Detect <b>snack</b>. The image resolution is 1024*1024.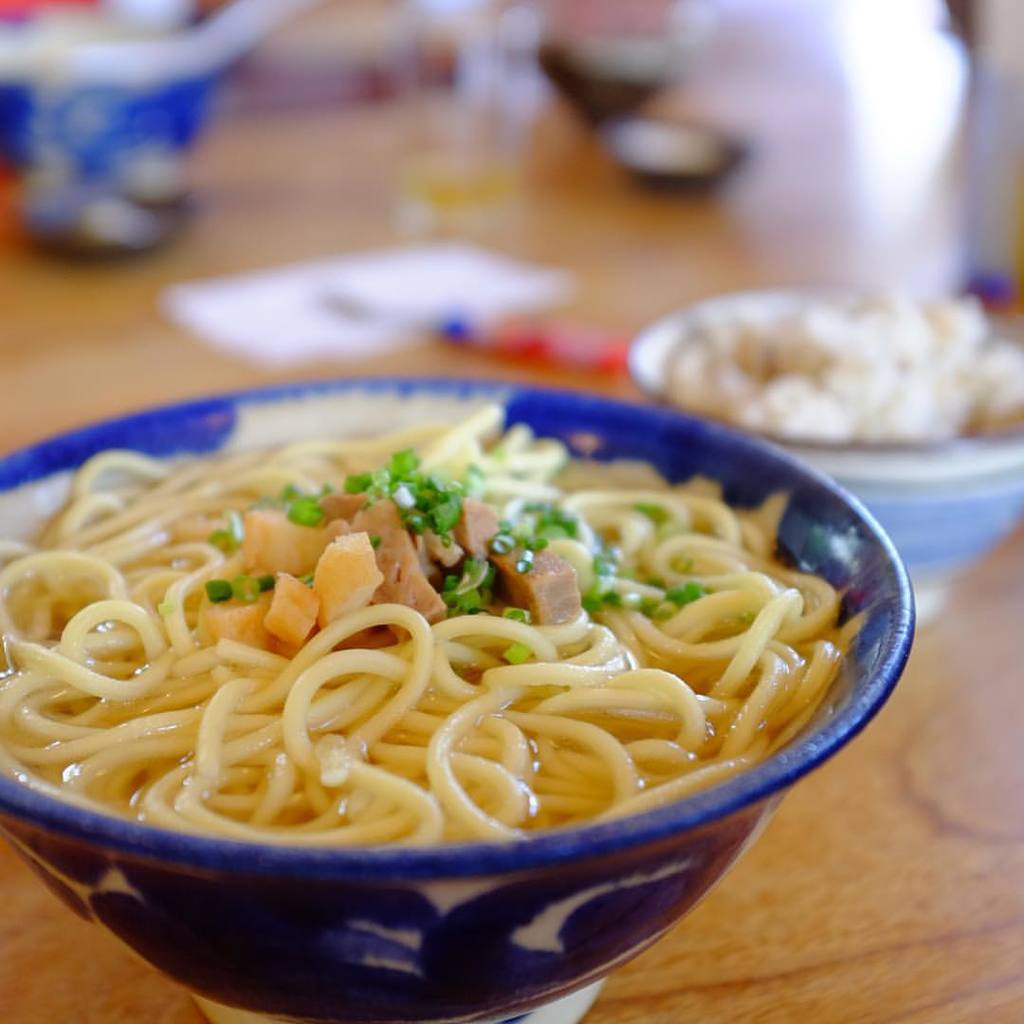
crop(0, 414, 861, 839).
